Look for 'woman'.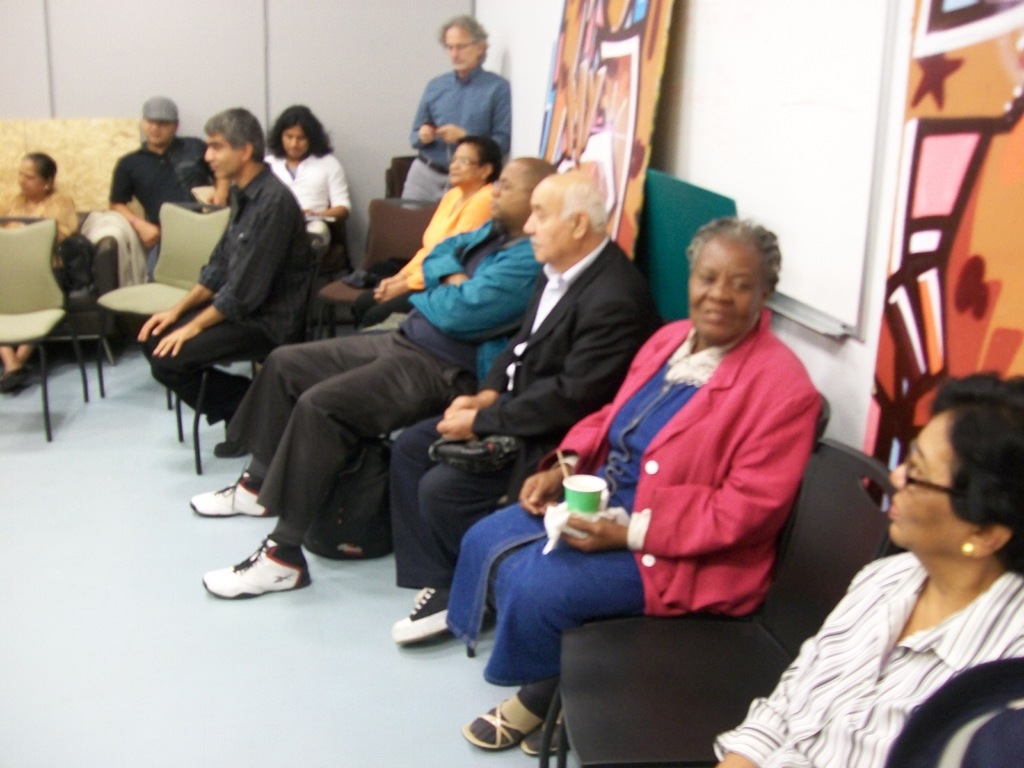
Found: box(264, 104, 348, 262).
